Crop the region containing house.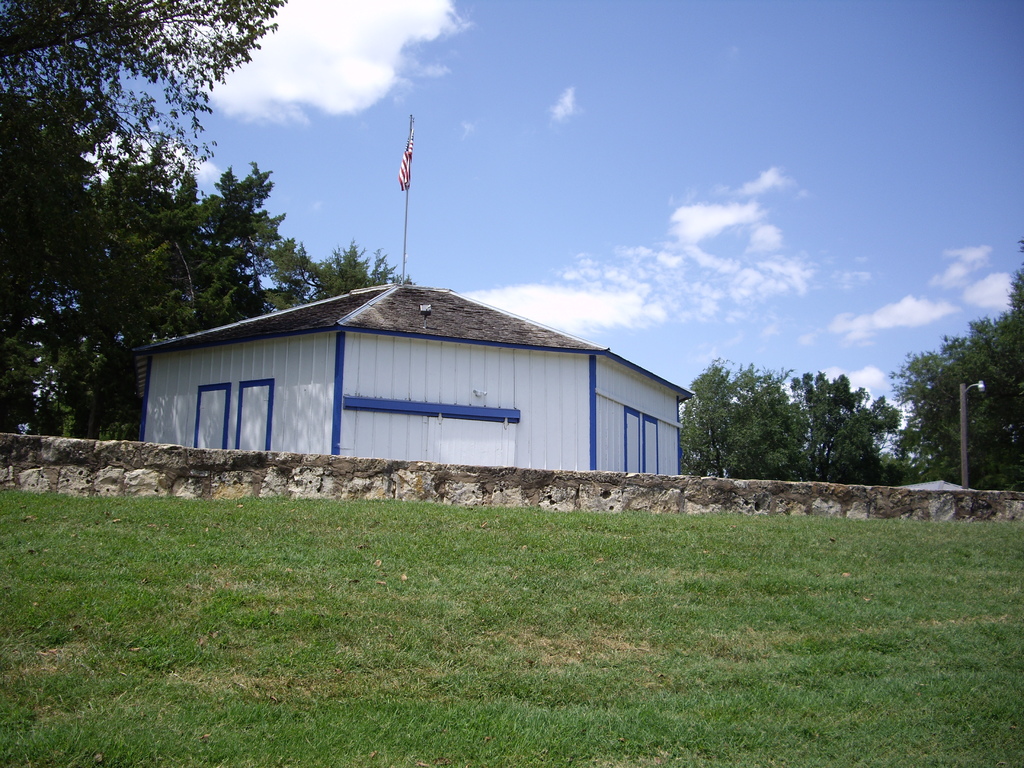
Crop region: 136/245/706/495.
